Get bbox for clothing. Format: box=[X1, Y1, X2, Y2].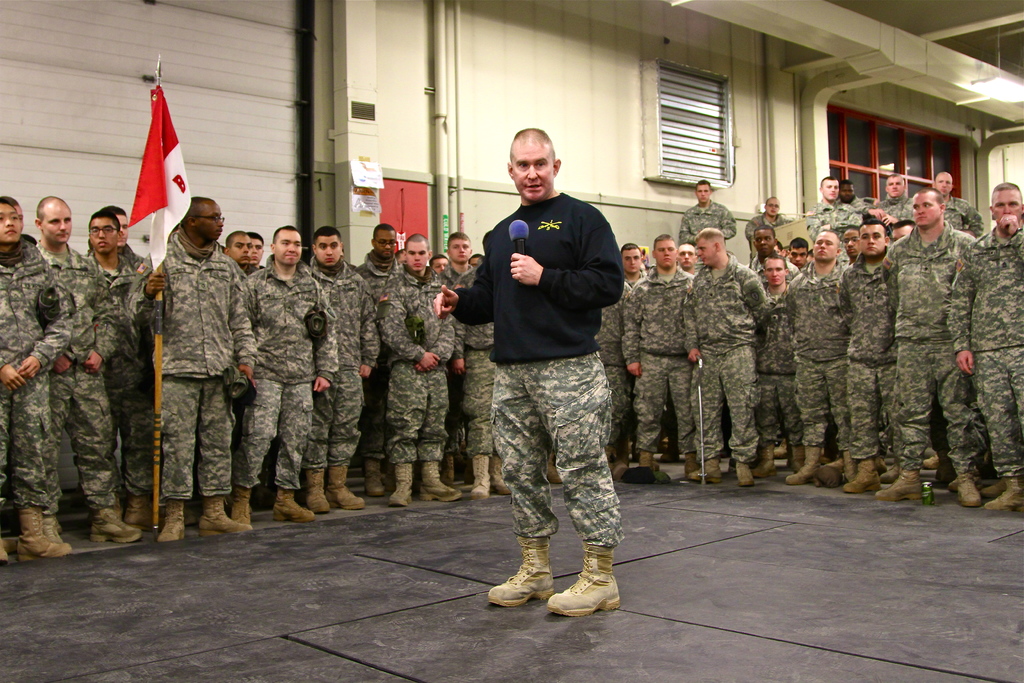
box=[680, 200, 751, 247].
